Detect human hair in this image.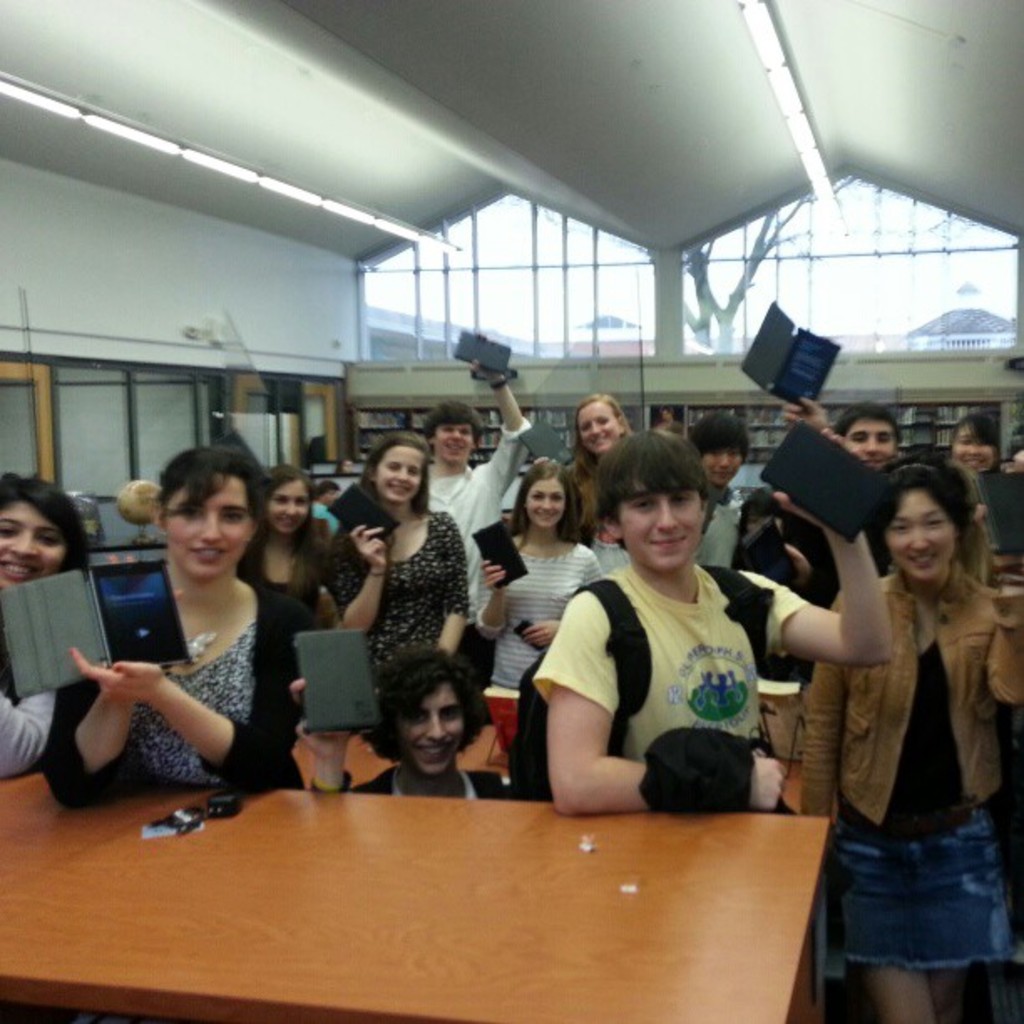
Detection: <box>154,447,264,524</box>.
